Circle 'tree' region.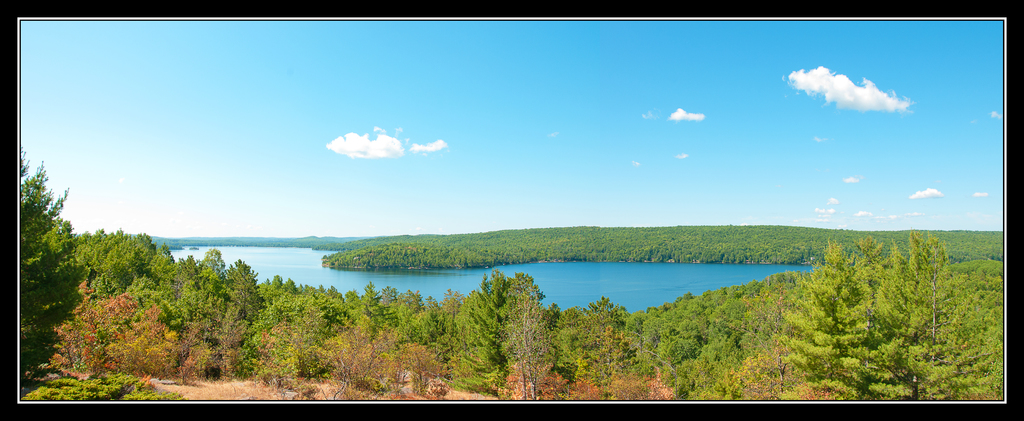
Region: <box>704,288,740,312</box>.
